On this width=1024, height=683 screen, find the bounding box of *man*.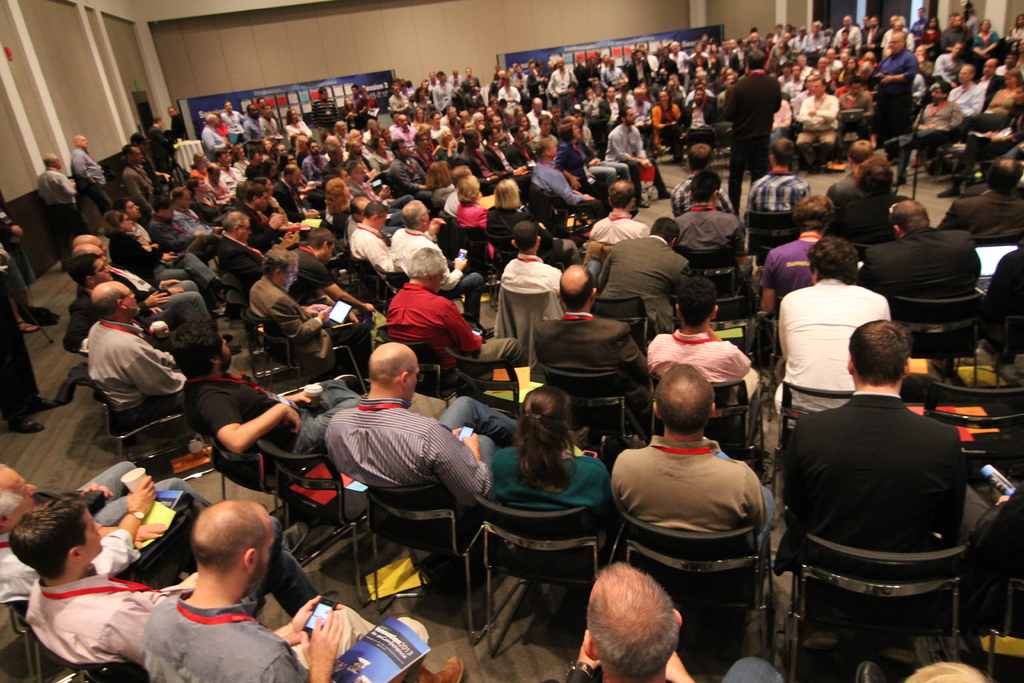
Bounding box: bbox(354, 85, 383, 126).
